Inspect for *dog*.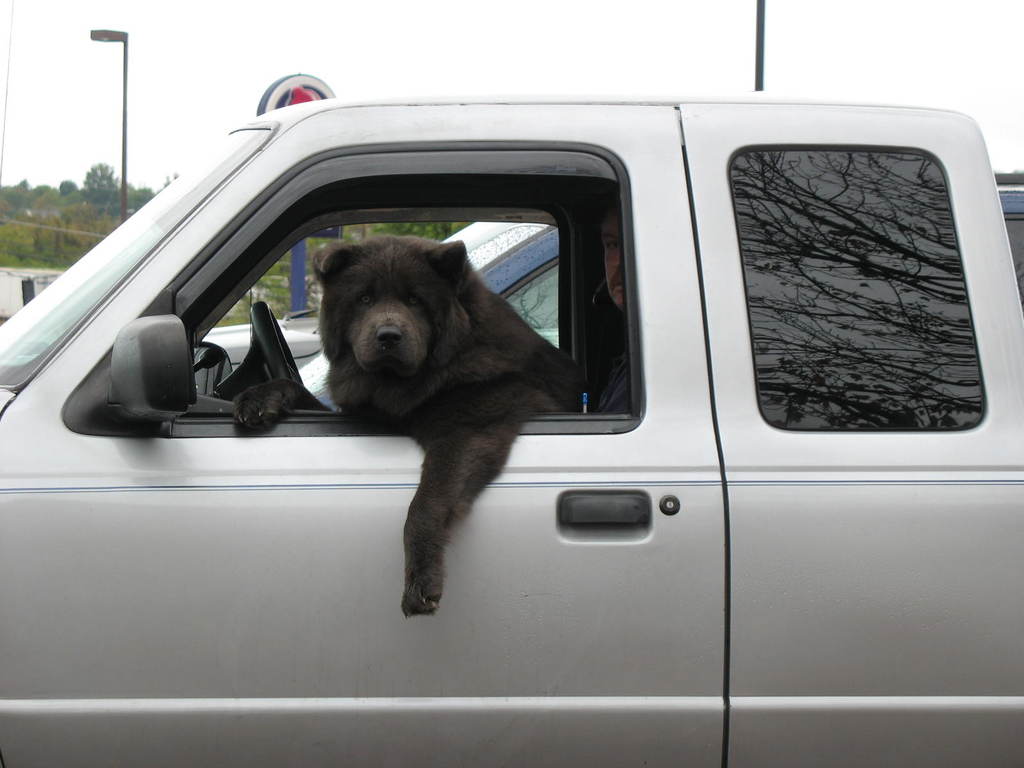
Inspection: {"x1": 234, "y1": 237, "x2": 593, "y2": 619}.
